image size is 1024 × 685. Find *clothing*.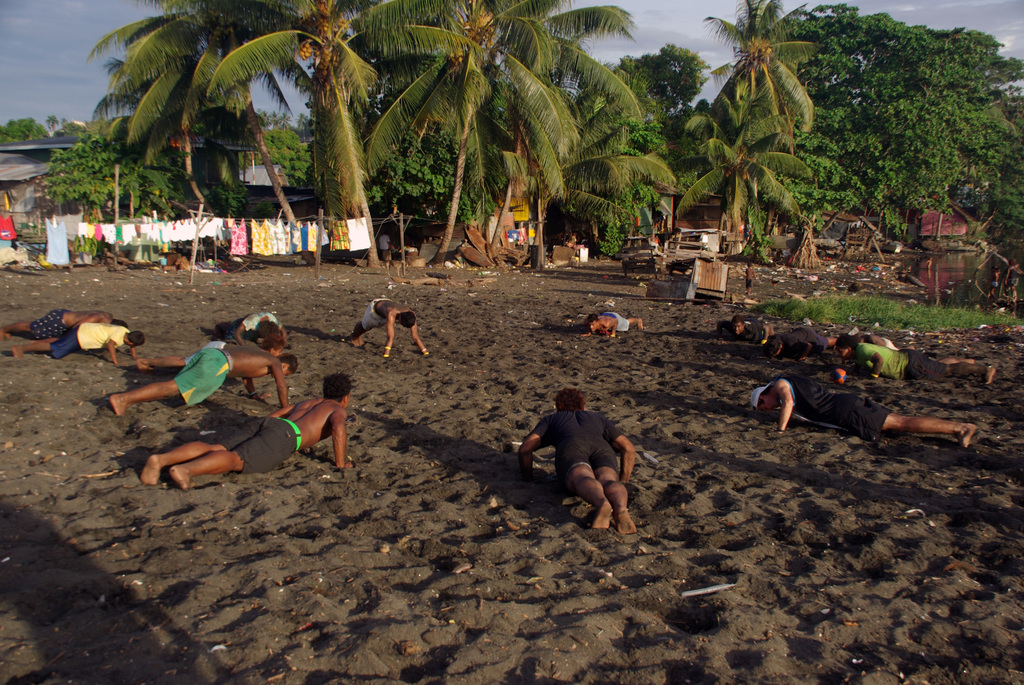
{"x1": 169, "y1": 345, "x2": 232, "y2": 409}.
